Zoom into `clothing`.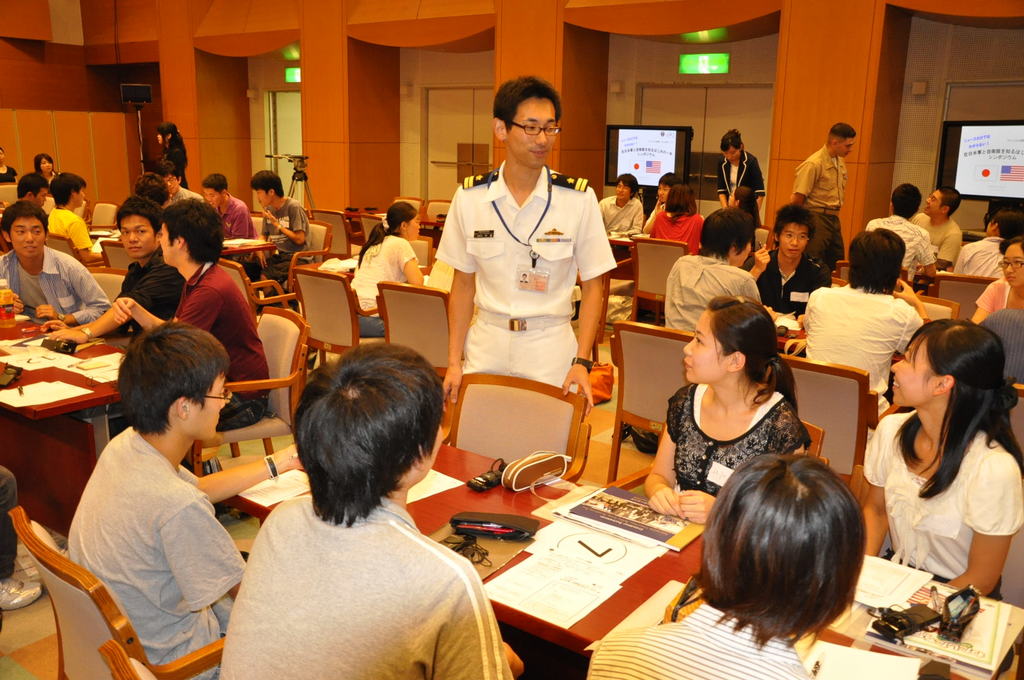
Zoom target: detection(212, 489, 511, 679).
